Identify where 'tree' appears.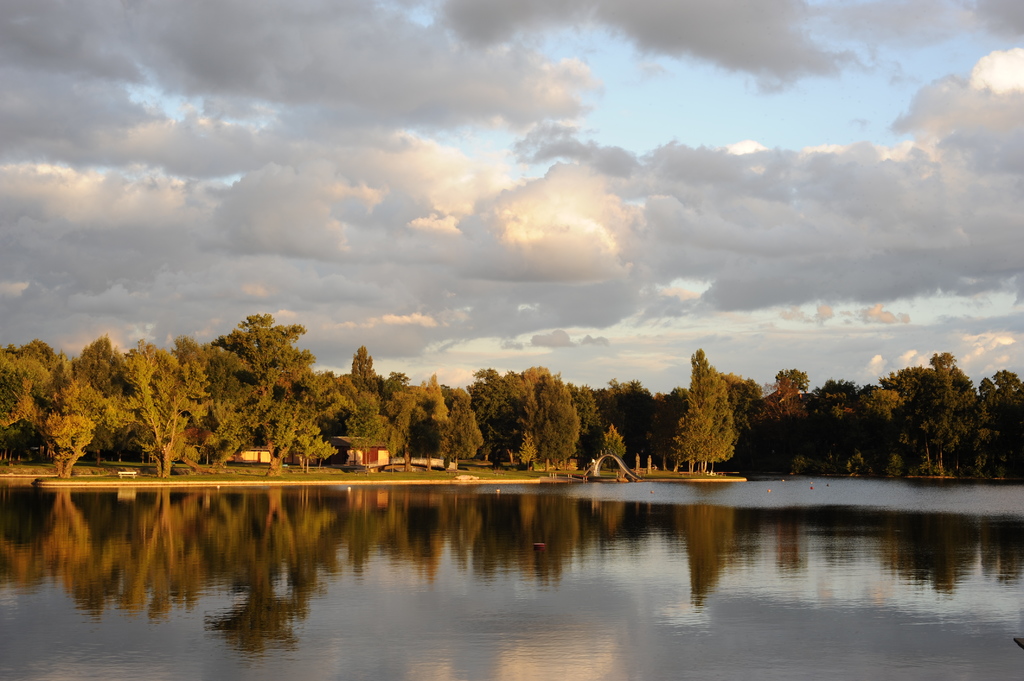
Appears at x1=31, y1=382, x2=108, y2=476.
